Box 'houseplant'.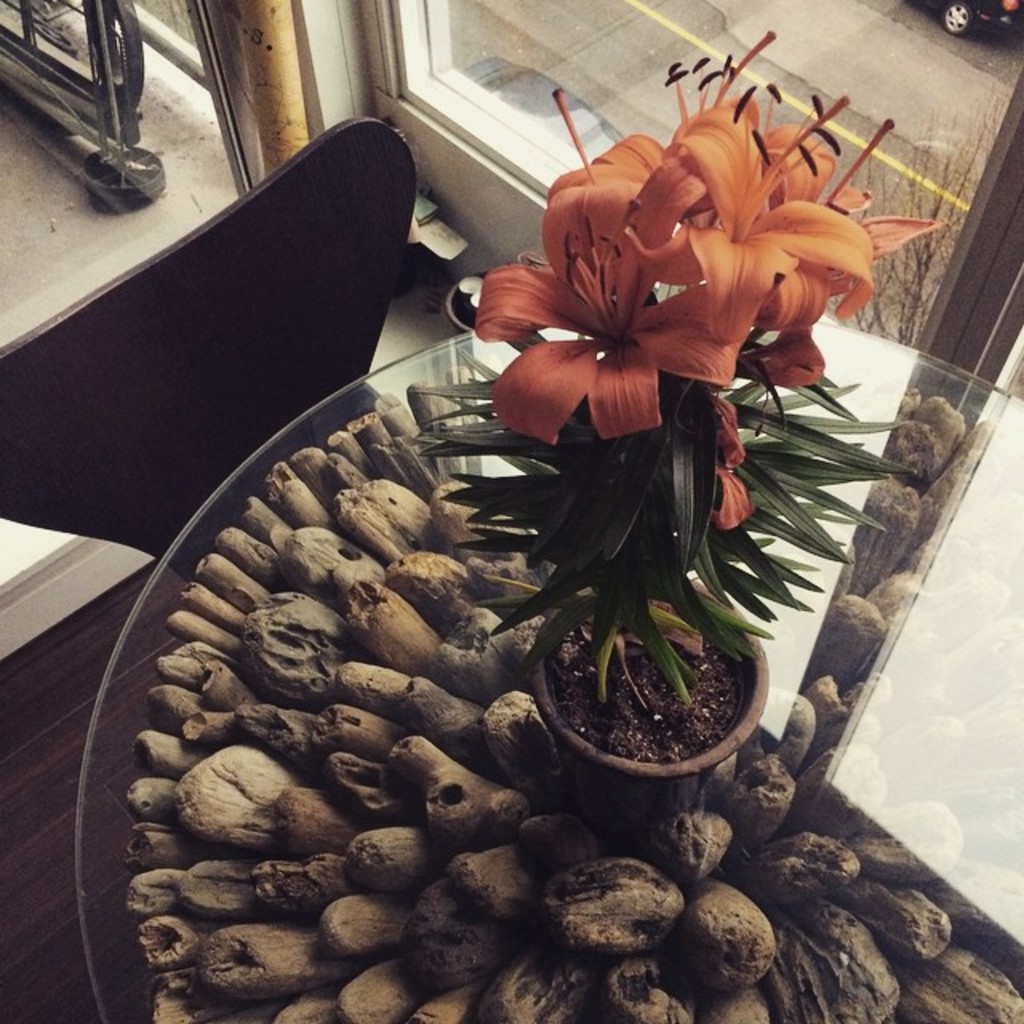
rect(74, 27, 1022, 1022).
